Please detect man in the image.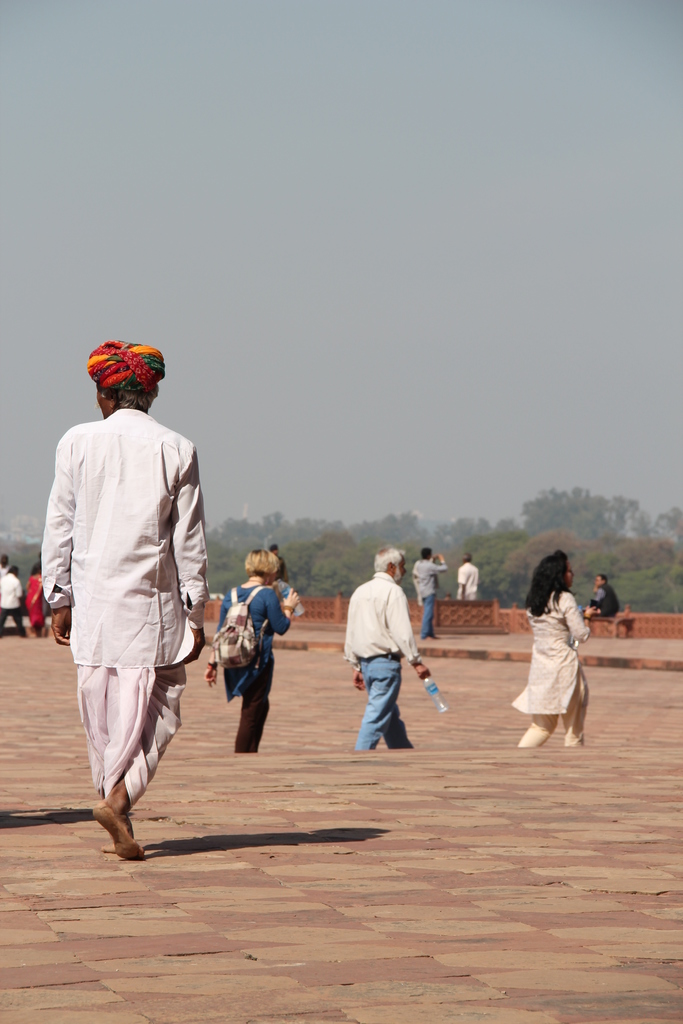
select_region(0, 564, 28, 643).
